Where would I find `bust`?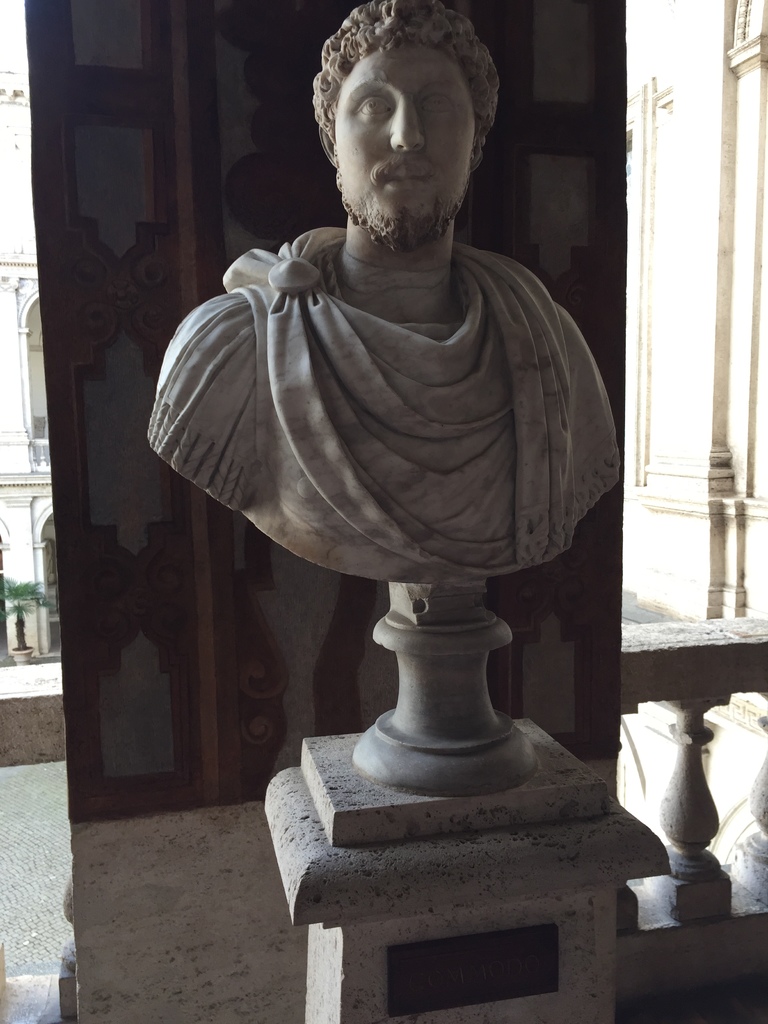
At BBox(134, 0, 632, 580).
